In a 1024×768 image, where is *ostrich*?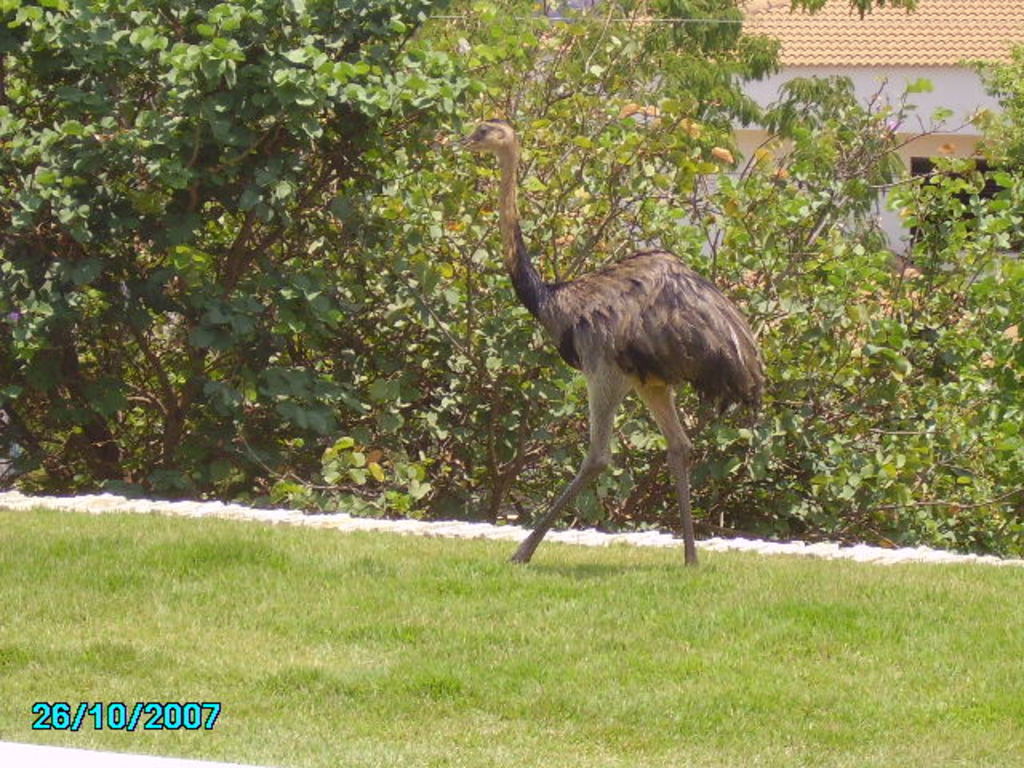
rect(450, 112, 770, 573).
